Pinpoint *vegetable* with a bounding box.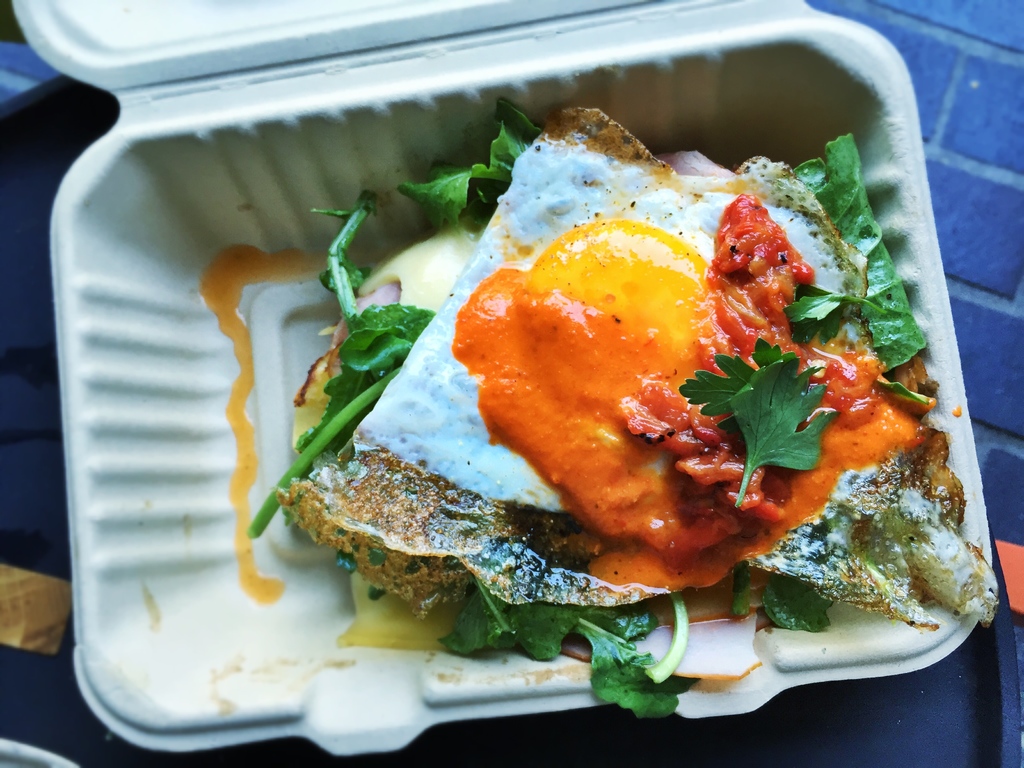
<box>437,572,664,657</box>.
